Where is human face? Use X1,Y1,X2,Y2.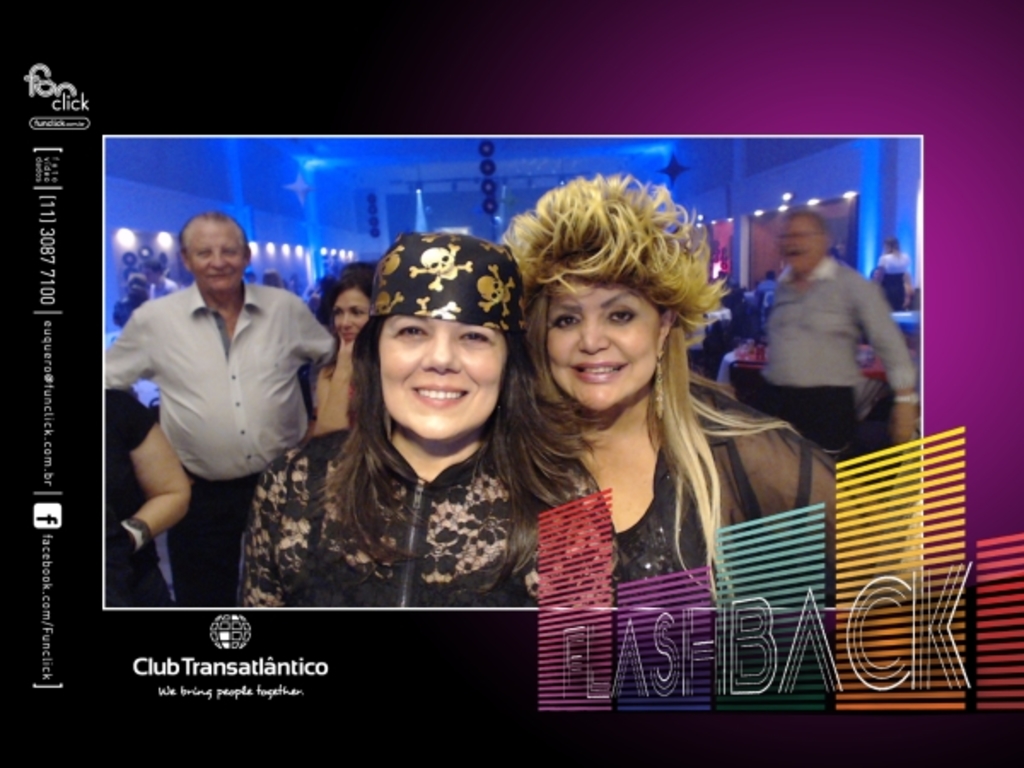
328,295,369,341.
